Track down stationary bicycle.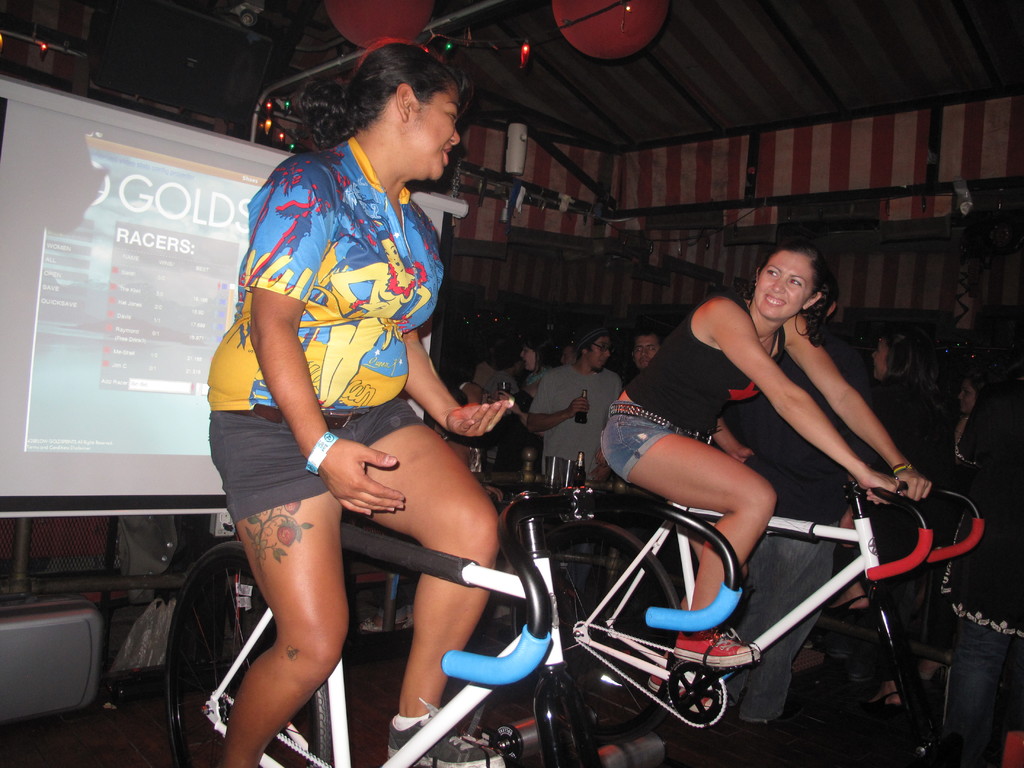
Tracked to crop(162, 483, 744, 767).
